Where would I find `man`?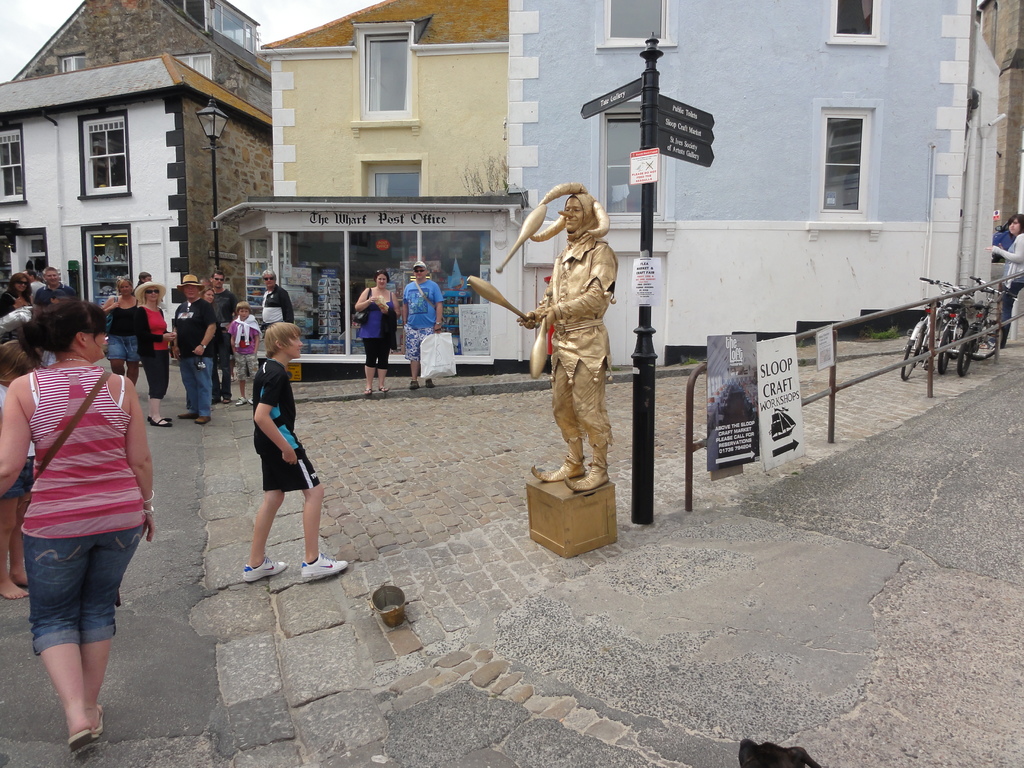
At <bbox>262, 263, 295, 339</bbox>.
